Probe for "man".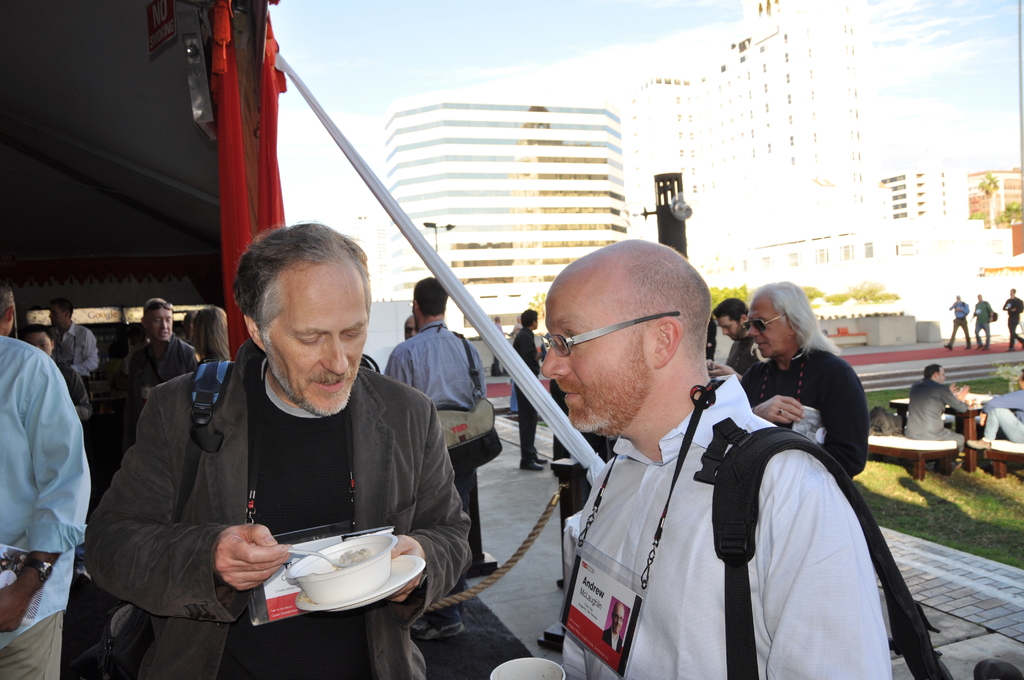
Probe result: locate(538, 234, 894, 679).
